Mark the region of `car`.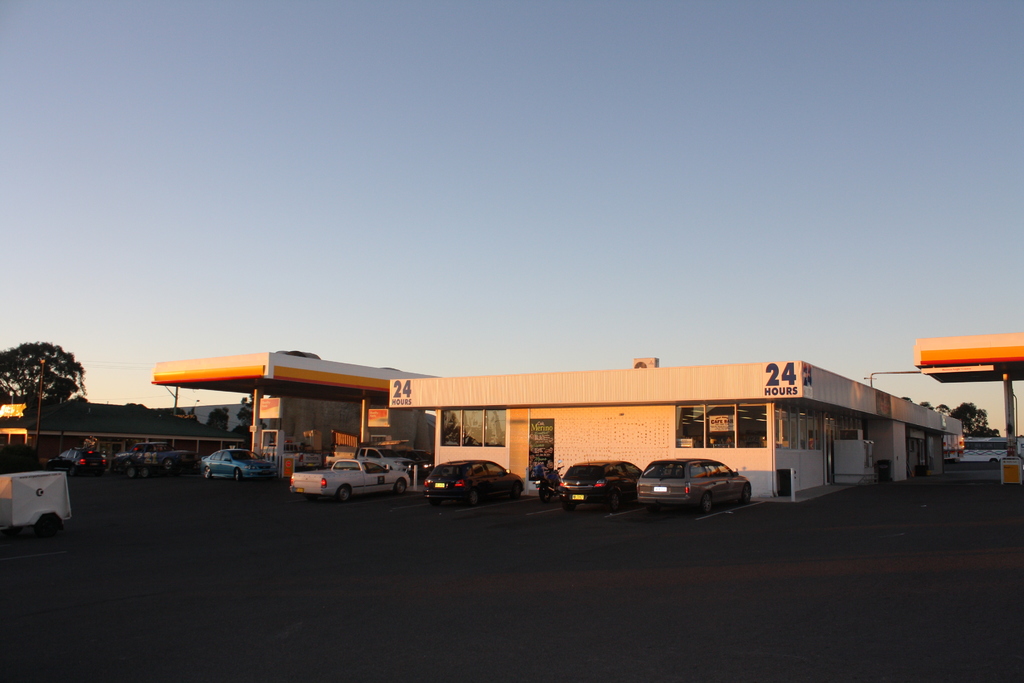
Region: x1=200 y1=447 x2=279 y2=479.
